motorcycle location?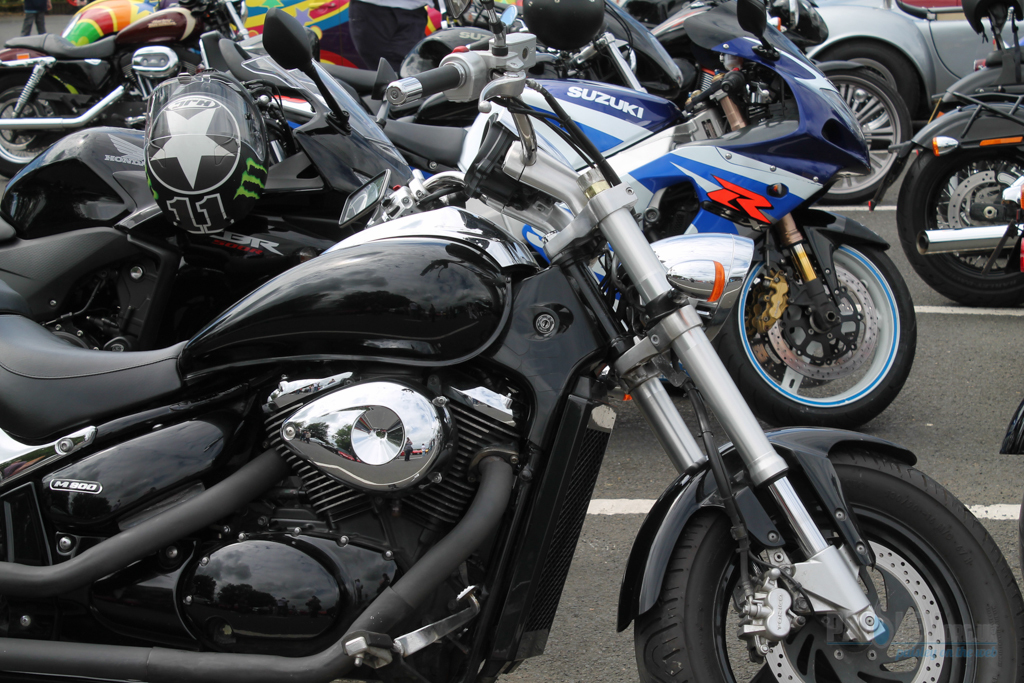
0:6:421:348
